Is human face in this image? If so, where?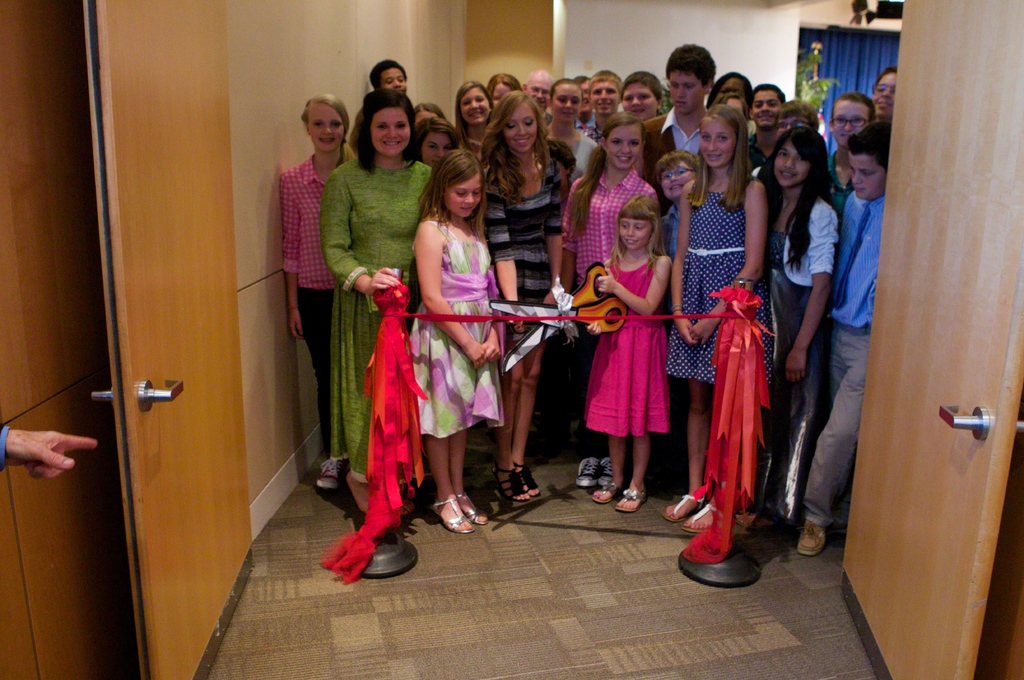
Yes, at {"left": 606, "top": 125, "right": 641, "bottom": 169}.
